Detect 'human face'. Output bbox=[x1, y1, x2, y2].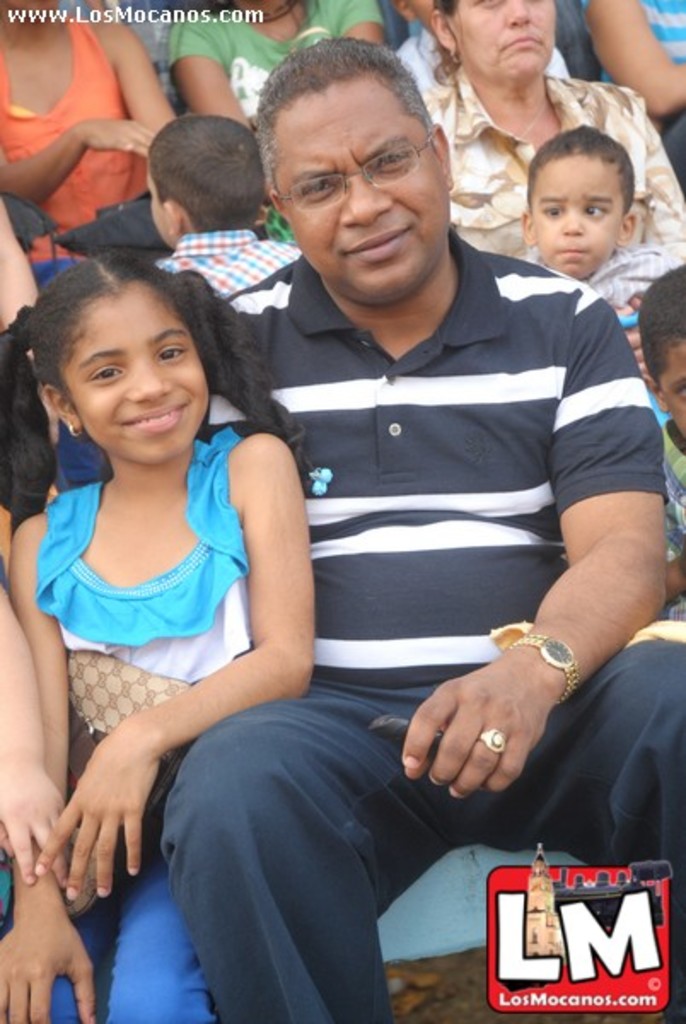
bbox=[58, 276, 215, 464].
